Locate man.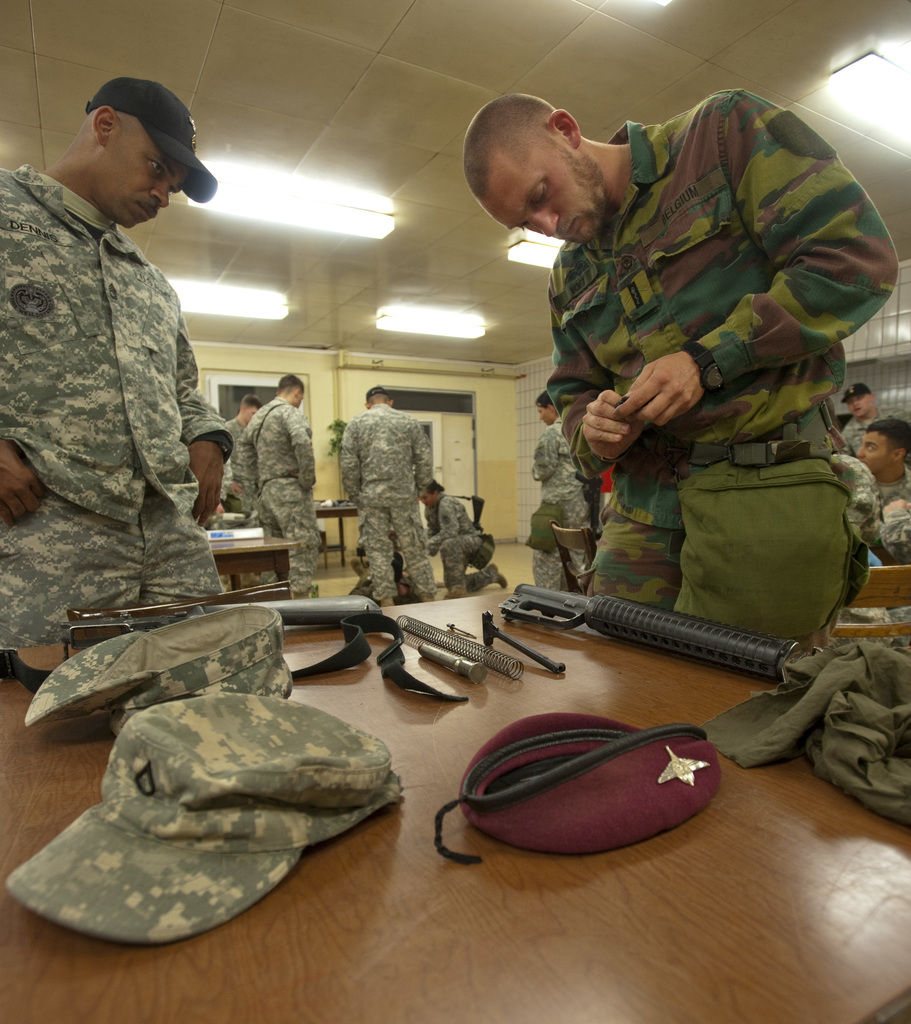
Bounding box: region(836, 385, 896, 455).
